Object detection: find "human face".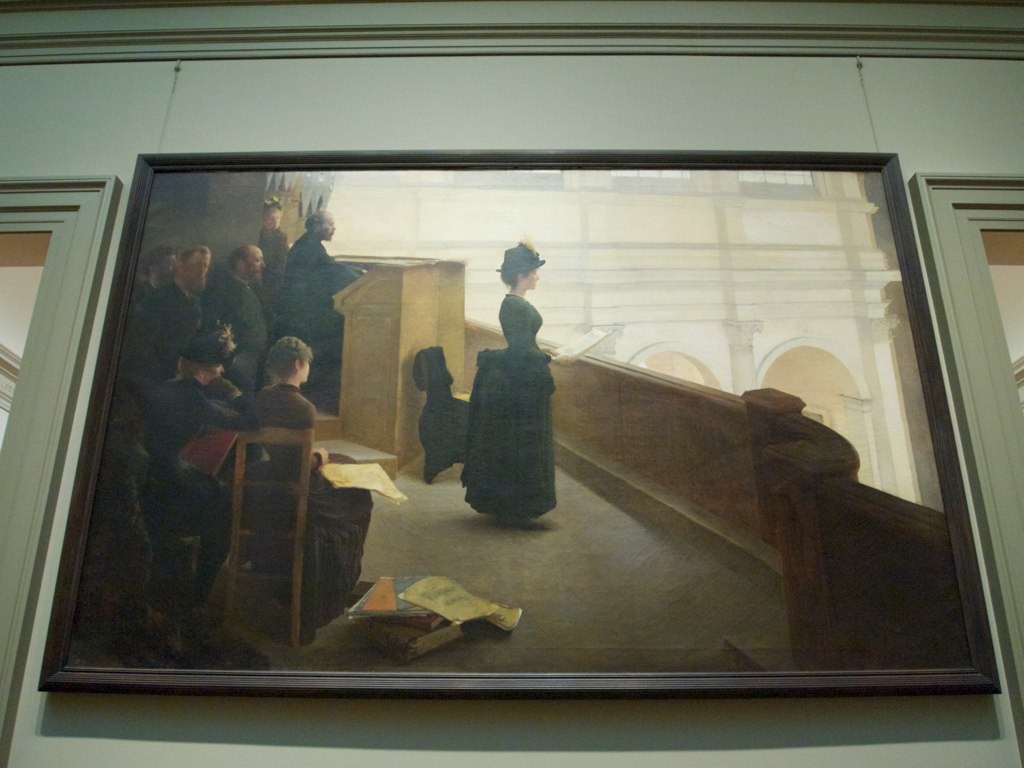
266:207:282:230.
